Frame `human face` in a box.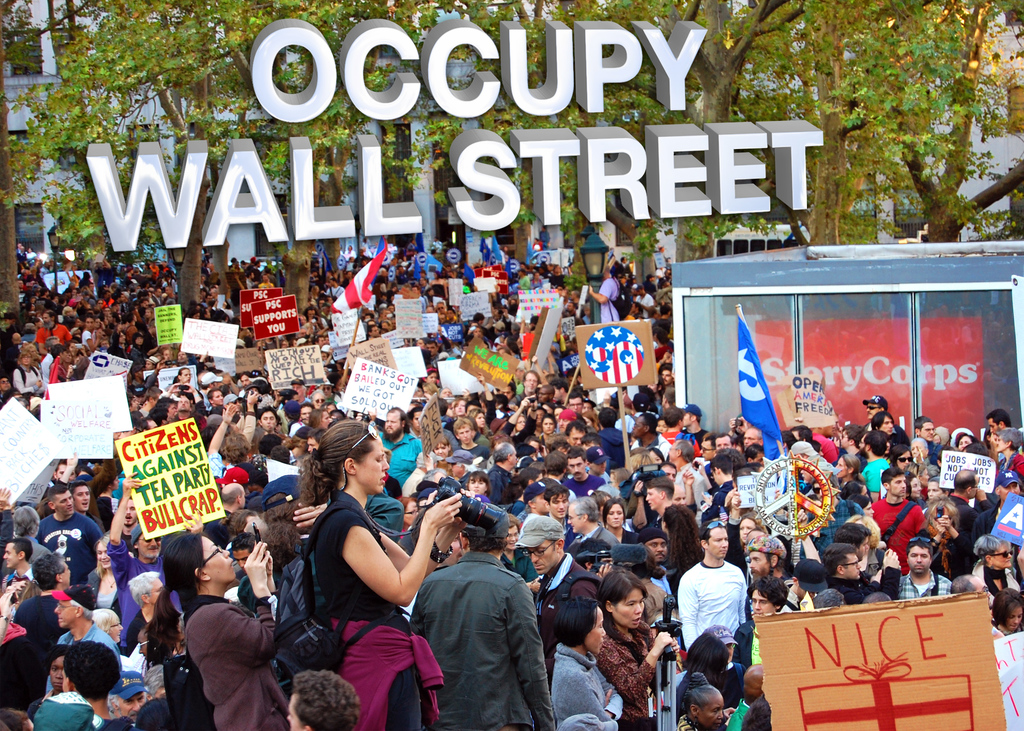
<region>134, 367, 145, 378</region>.
